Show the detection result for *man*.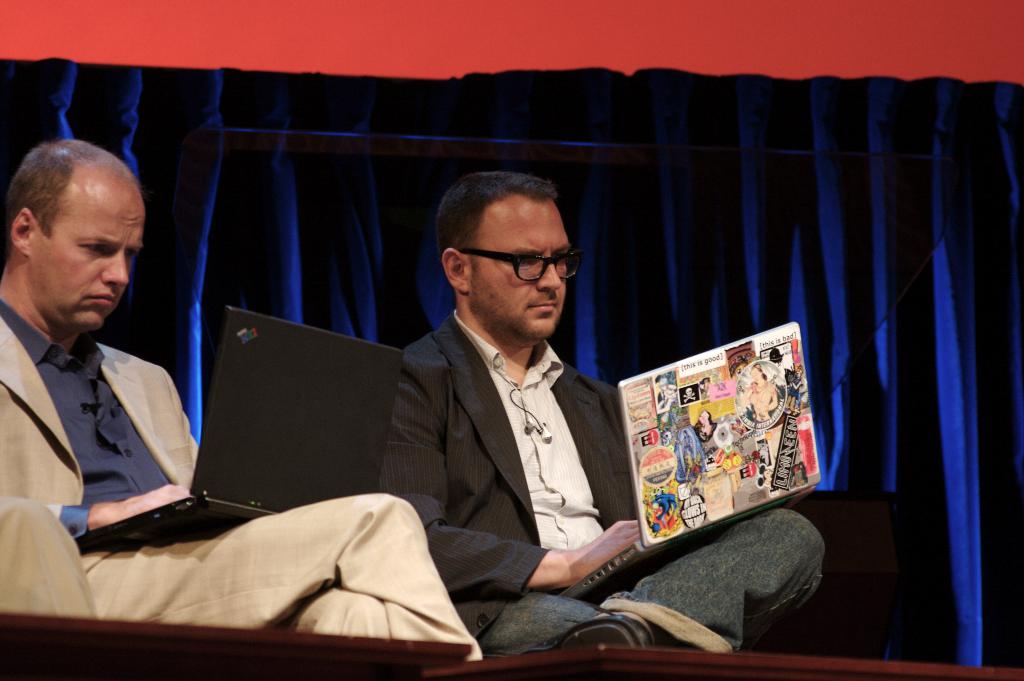
{"x1": 379, "y1": 170, "x2": 829, "y2": 660}.
